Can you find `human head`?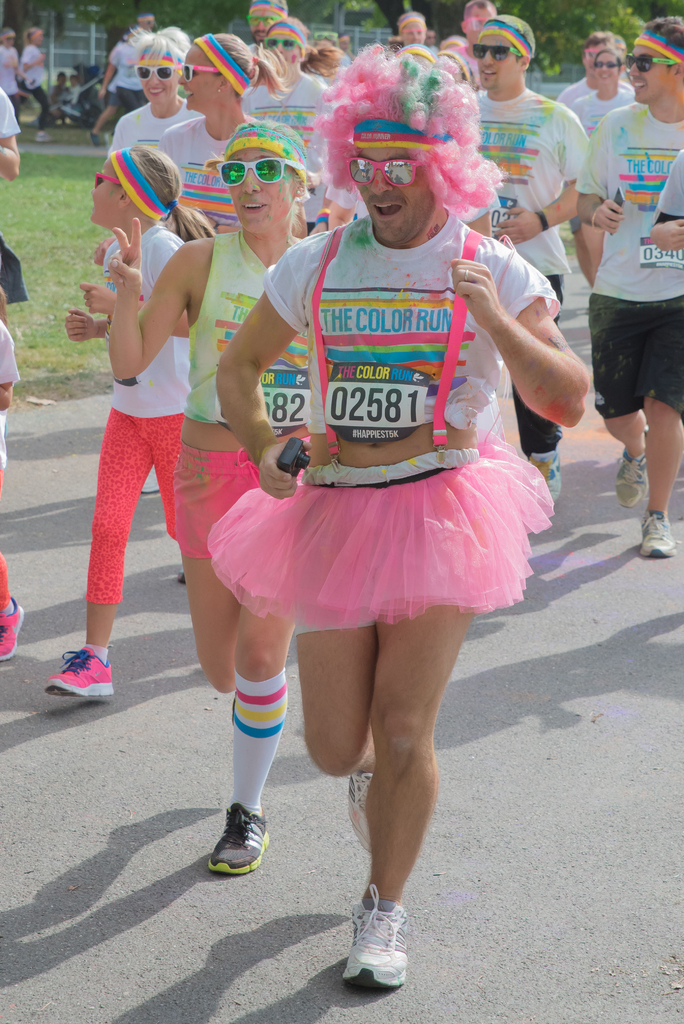
Yes, bounding box: box=[246, 0, 290, 44].
